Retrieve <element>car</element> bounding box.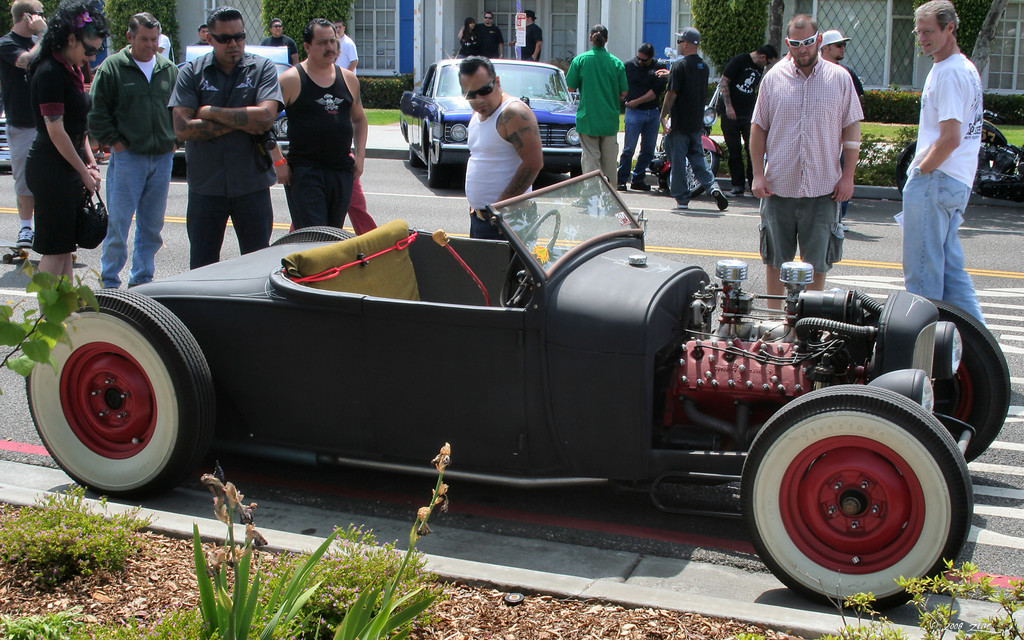
Bounding box: {"left": 397, "top": 52, "right": 580, "bottom": 187}.
